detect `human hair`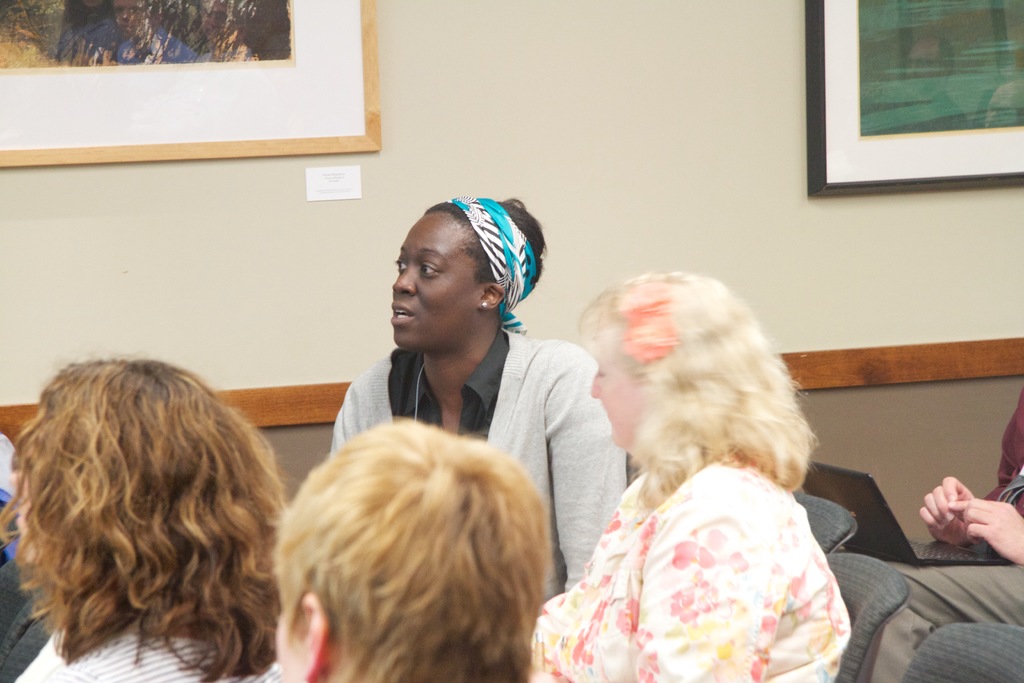
pyautogui.locateOnScreen(431, 194, 546, 309)
